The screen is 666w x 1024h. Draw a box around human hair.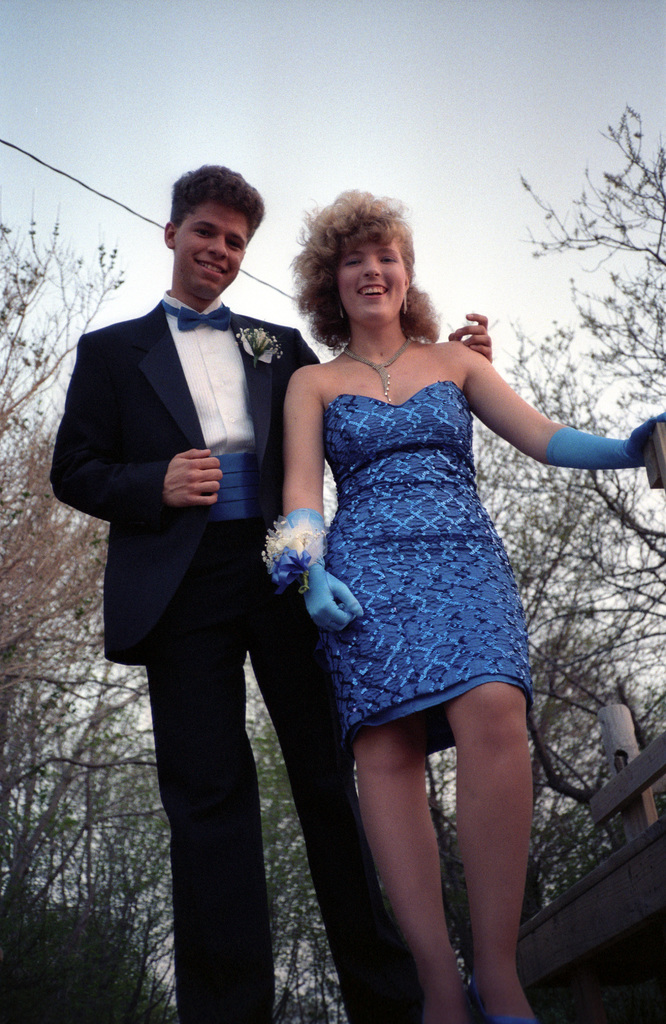
bbox=[295, 182, 428, 333].
